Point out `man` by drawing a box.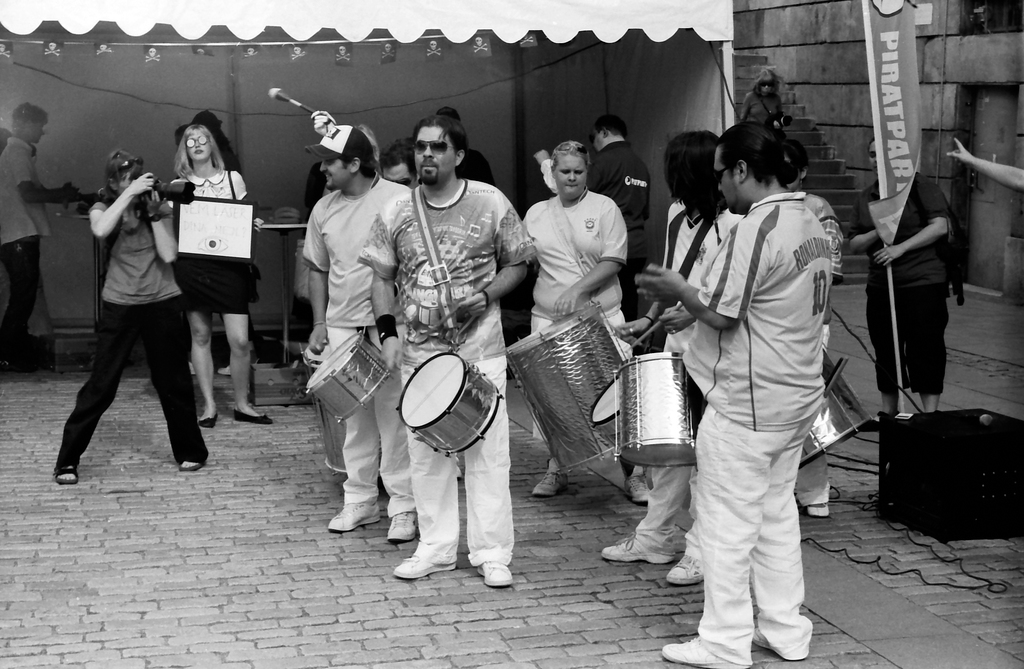
<region>380, 138, 424, 188</region>.
